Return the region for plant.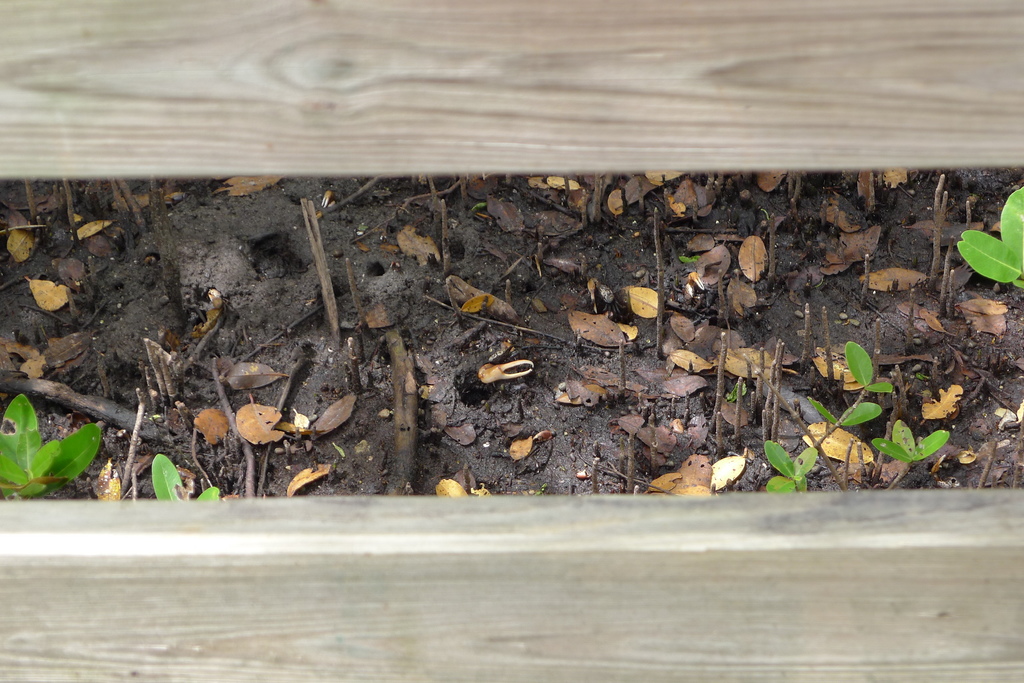
l=0, t=386, r=118, b=507.
